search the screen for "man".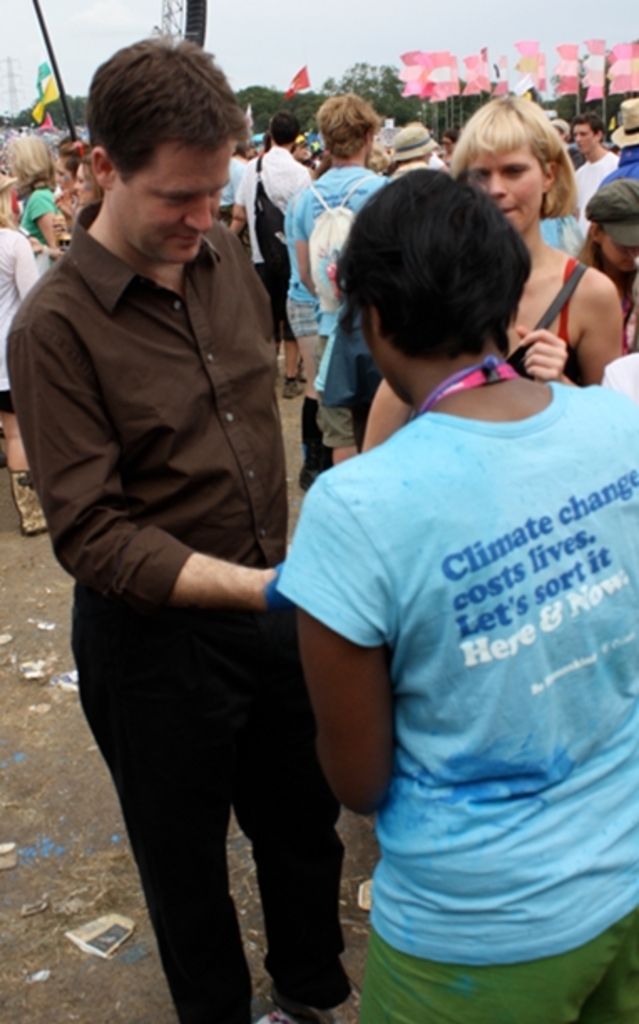
Found at BBox(222, 107, 320, 398).
